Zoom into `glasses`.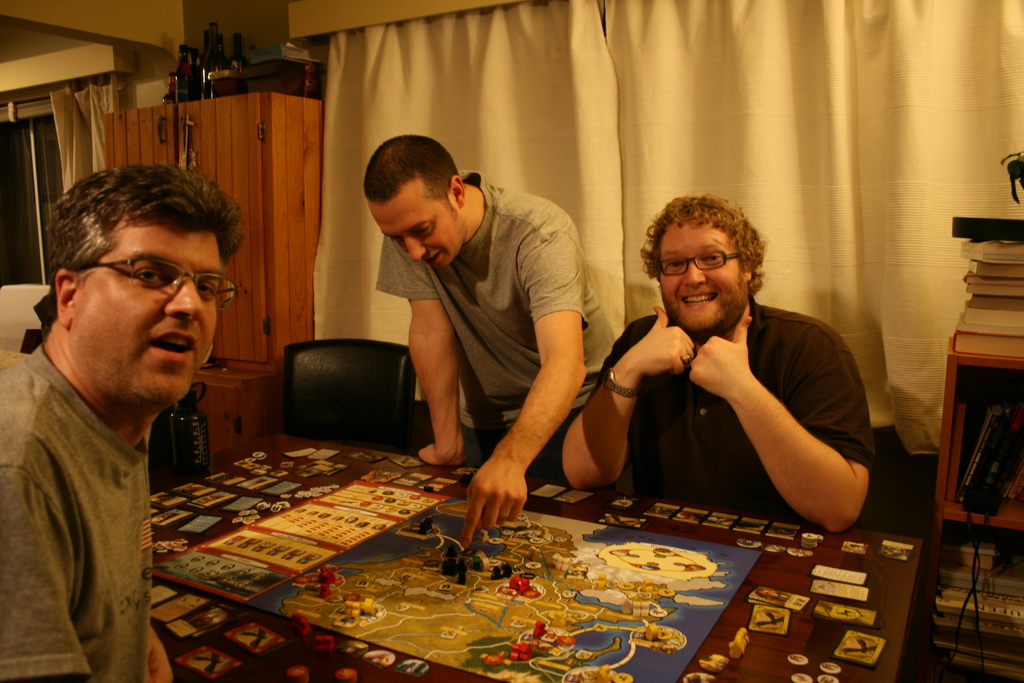
Zoom target: [62,256,223,308].
